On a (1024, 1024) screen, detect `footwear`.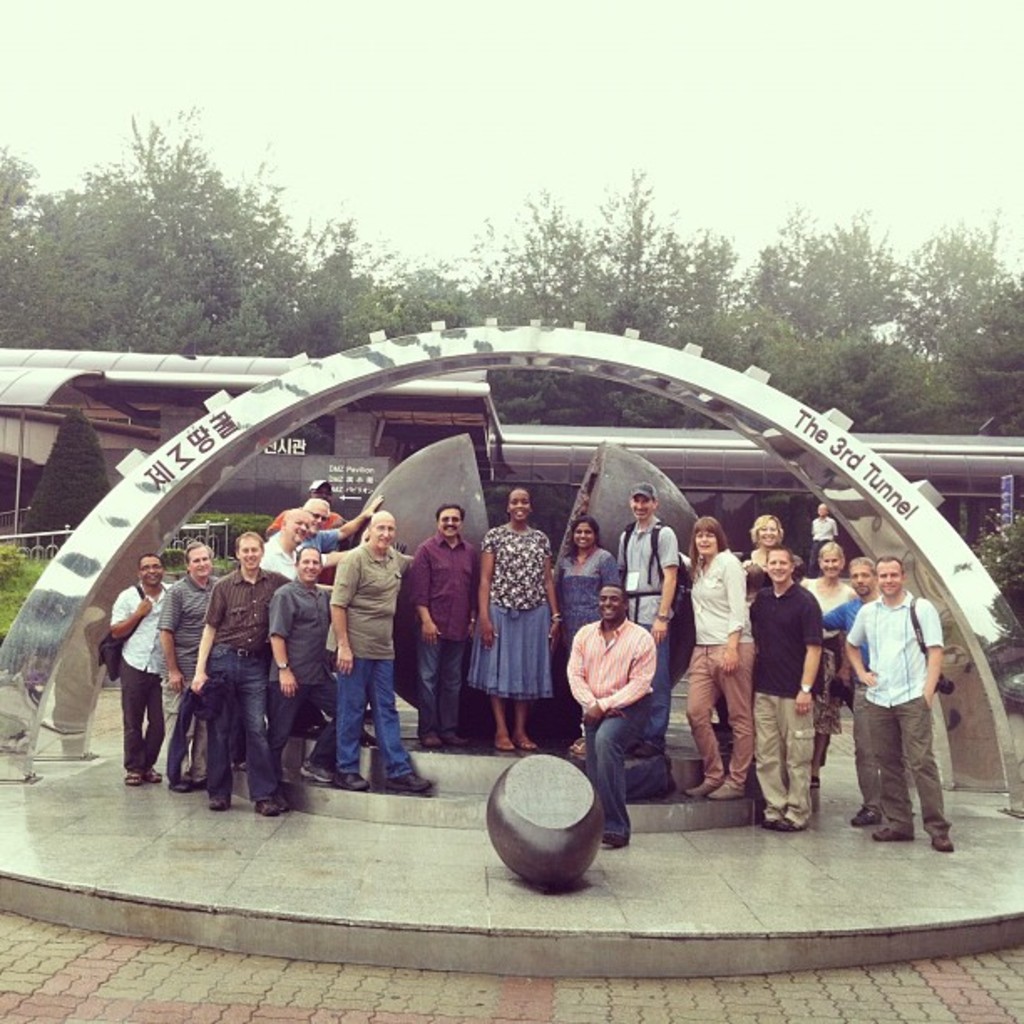
[left=335, top=773, right=370, bottom=793].
